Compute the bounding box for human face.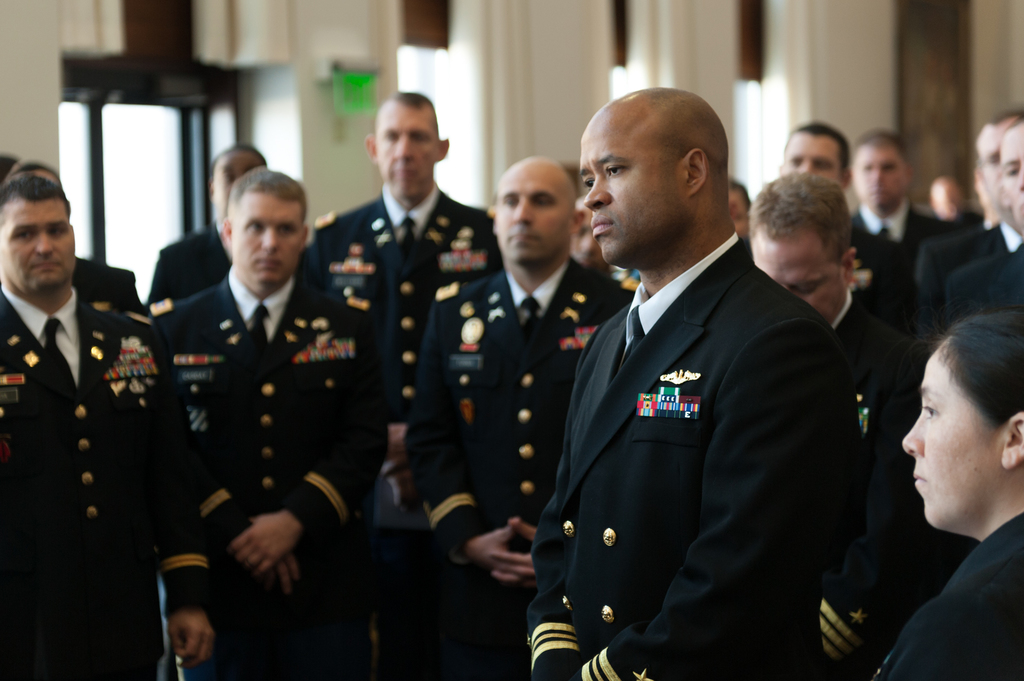
[785,135,845,181].
